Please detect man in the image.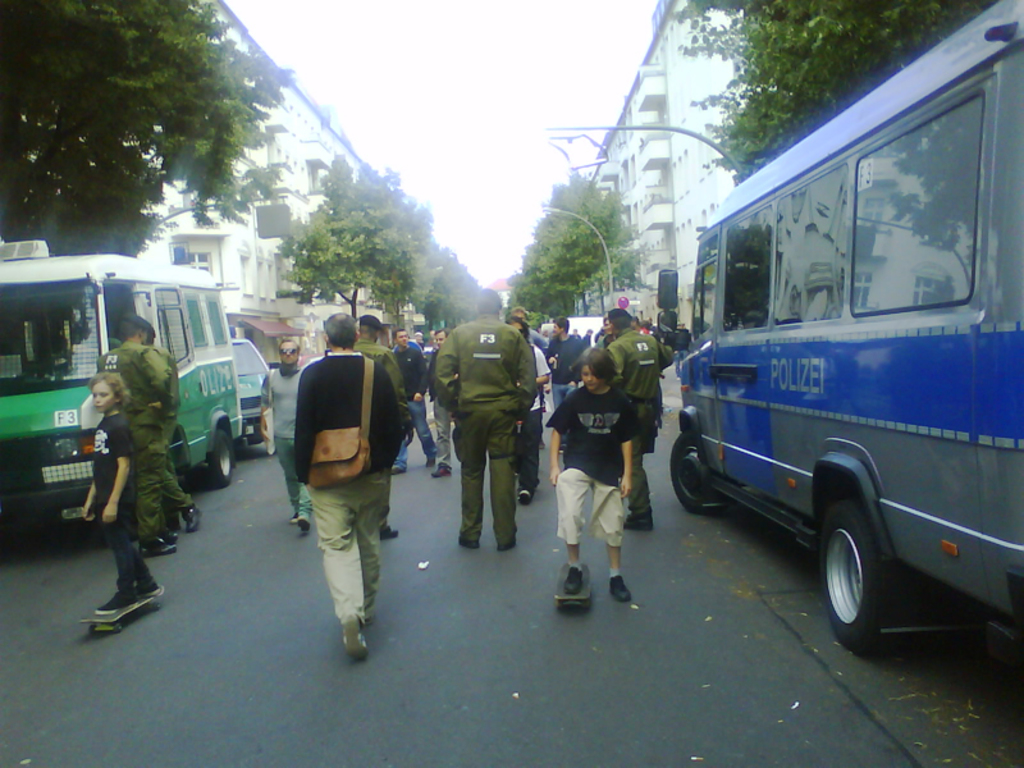
[275,330,403,649].
